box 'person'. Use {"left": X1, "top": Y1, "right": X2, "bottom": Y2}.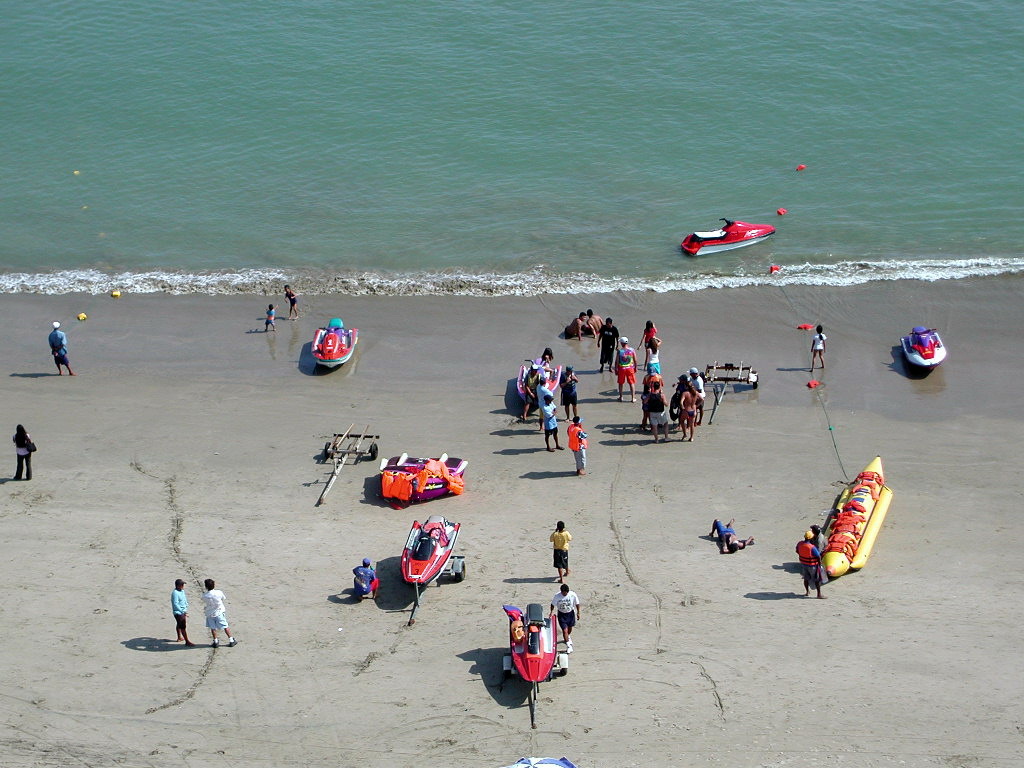
{"left": 204, "top": 578, "right": 237, "bottom": 647}.
